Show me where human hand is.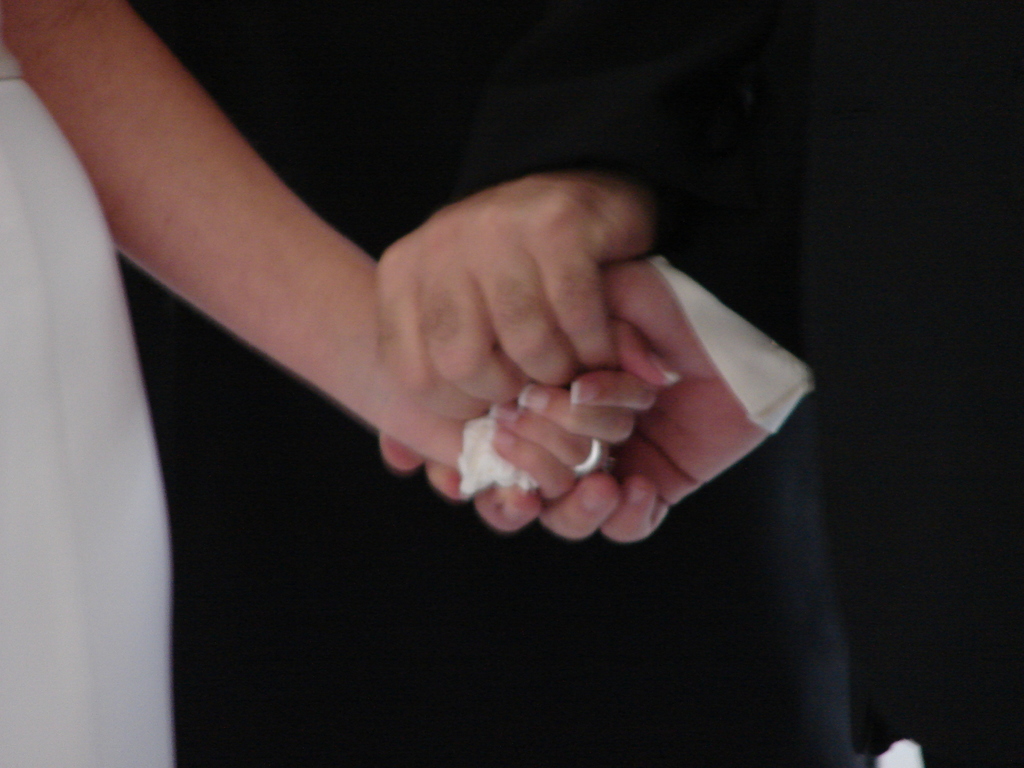
human hand is at 374,168,654,403.
